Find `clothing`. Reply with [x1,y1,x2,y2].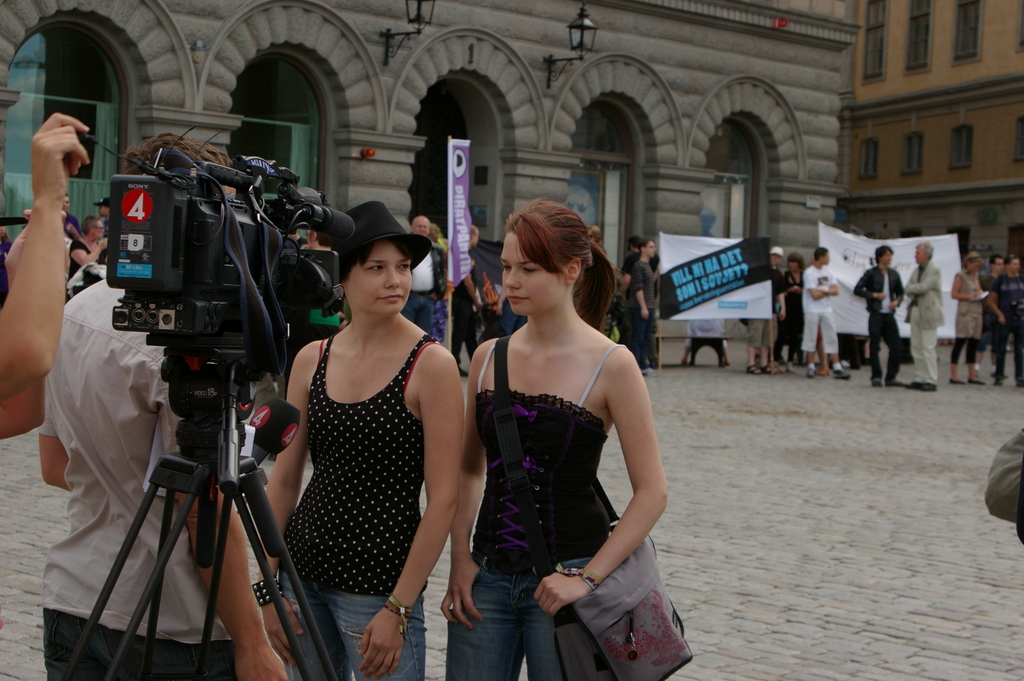
[848,264,904,379].
